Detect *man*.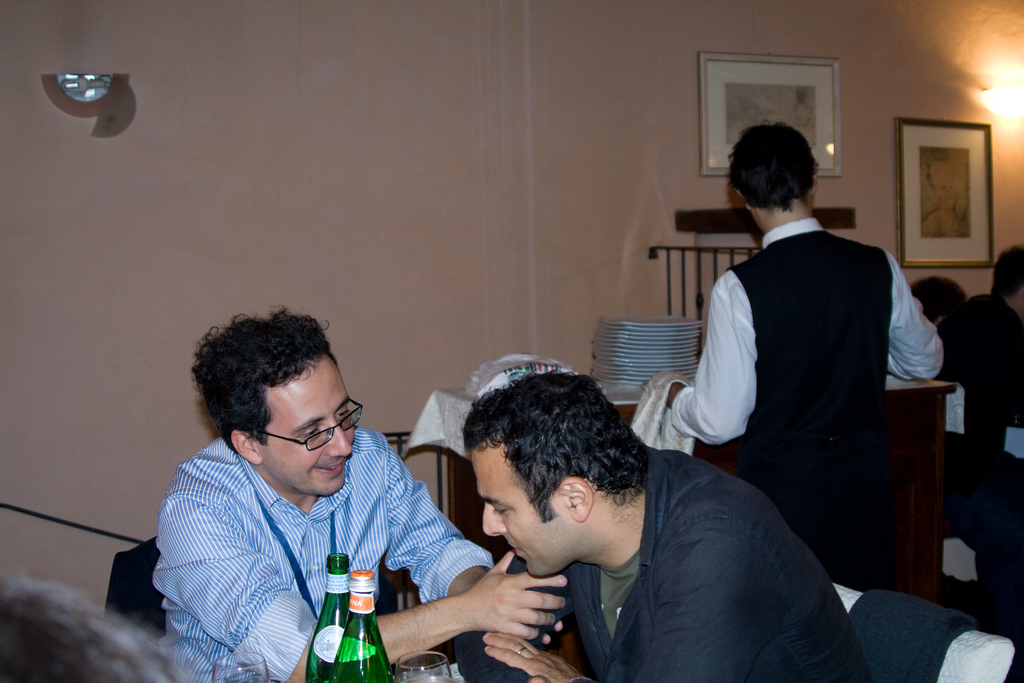
Detected at (x1=147, y1=309, x2=566, y2=682).
